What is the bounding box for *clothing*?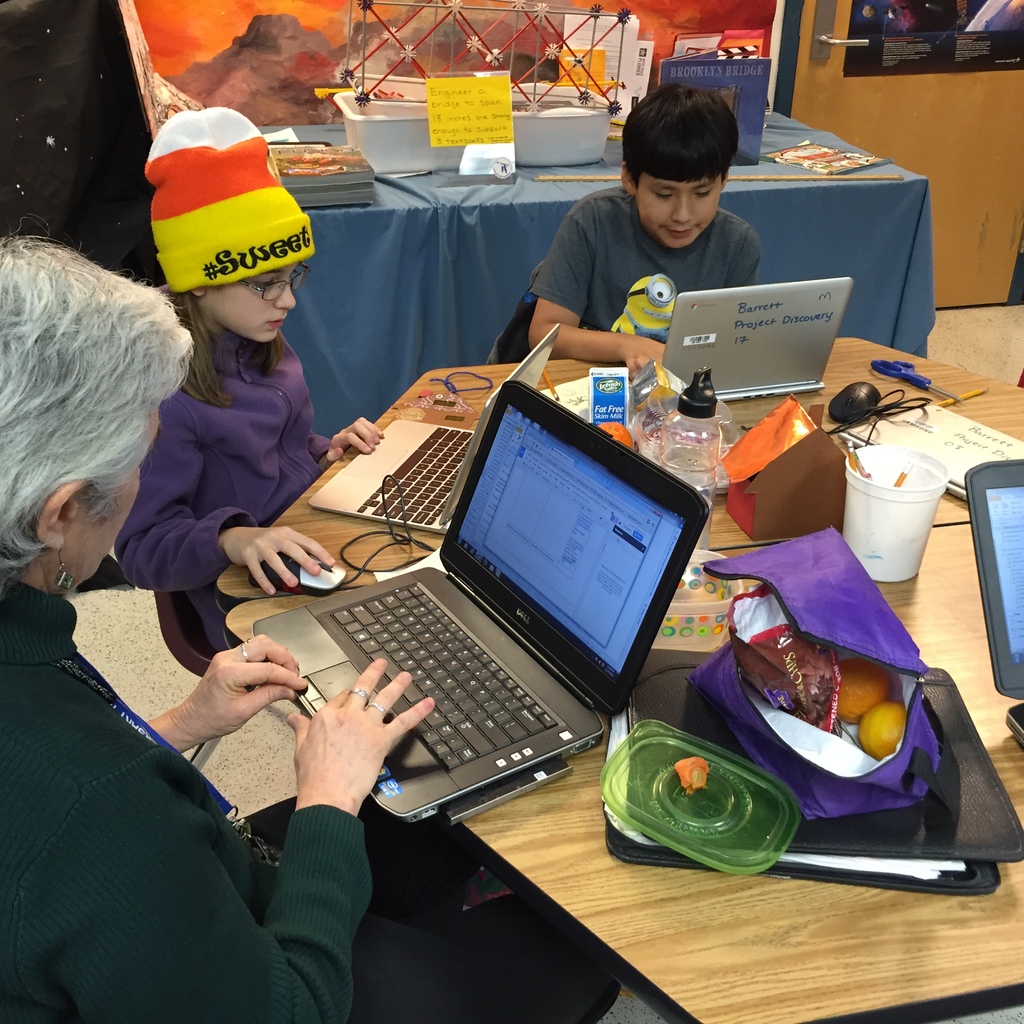
126:288:333:565.
